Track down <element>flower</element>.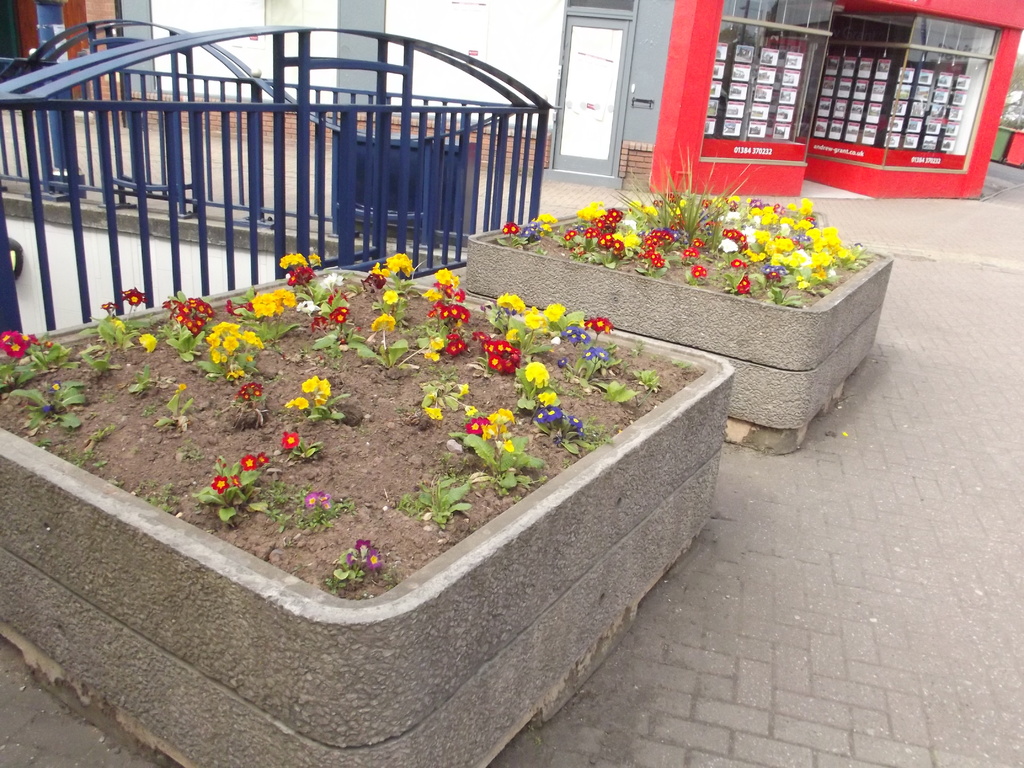
Tracked to l=227, t=300, r=239, b=311.
